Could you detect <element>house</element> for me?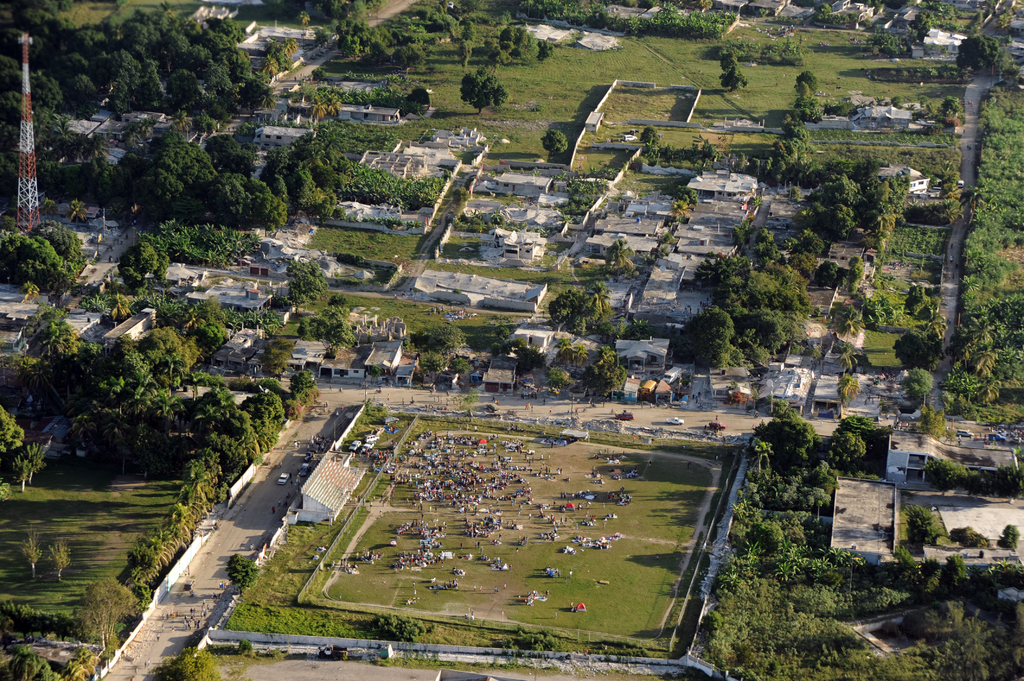
Detection result: [190, 1, 244, 24].
